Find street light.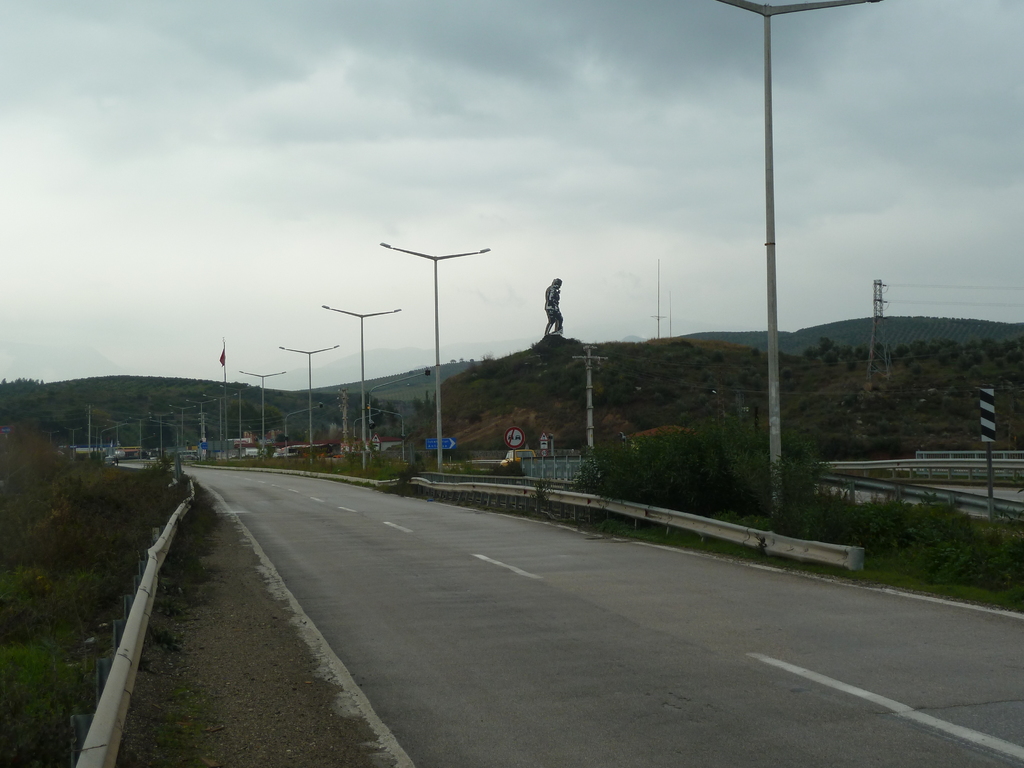
l=321, t=303, r=407, b=472.
